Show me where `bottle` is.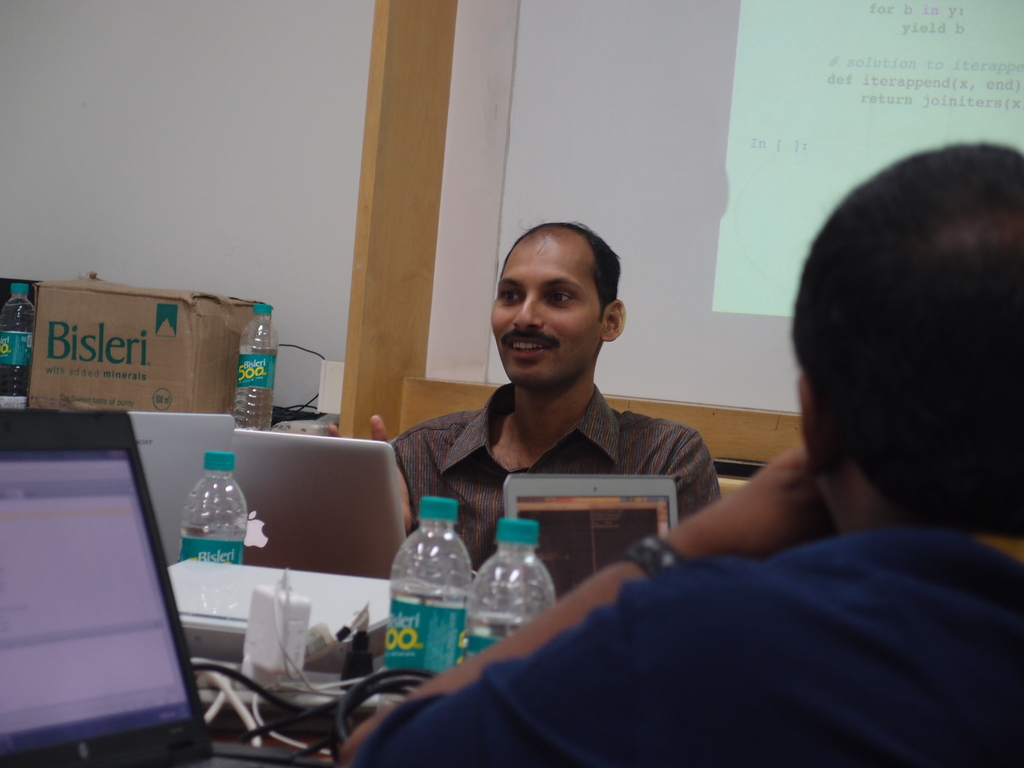
`bottle` is at locate(462, 519, 561, 663).
